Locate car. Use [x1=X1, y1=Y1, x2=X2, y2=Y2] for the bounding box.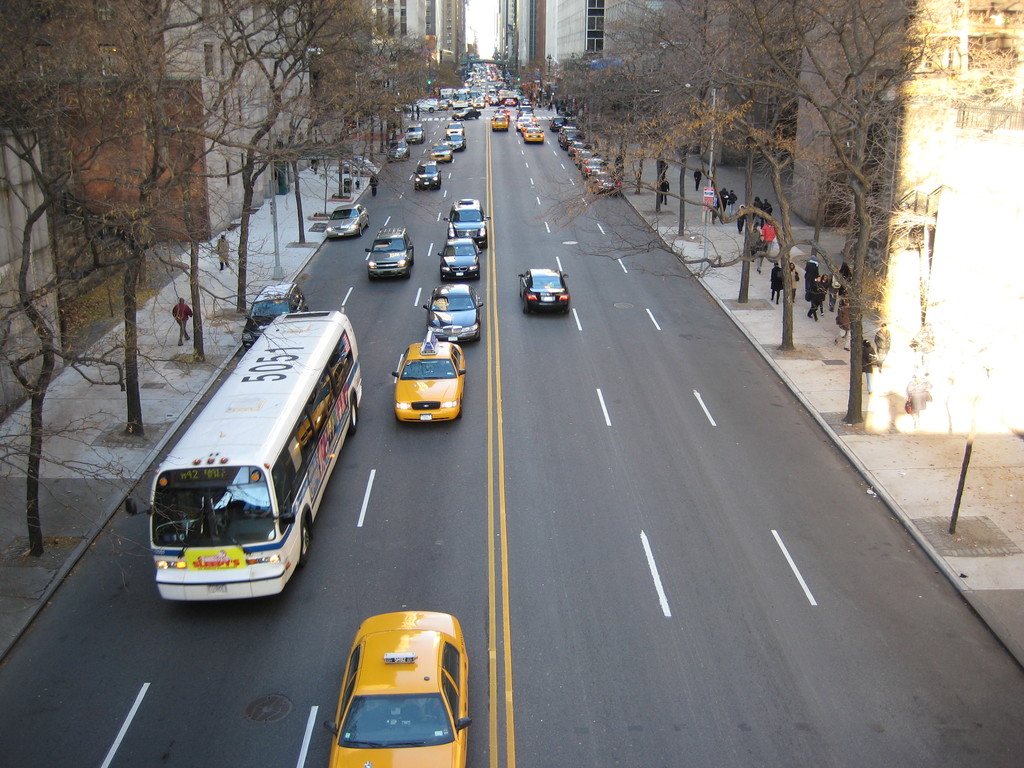
[x1=447, y1=141, x2=463, y2=151].
